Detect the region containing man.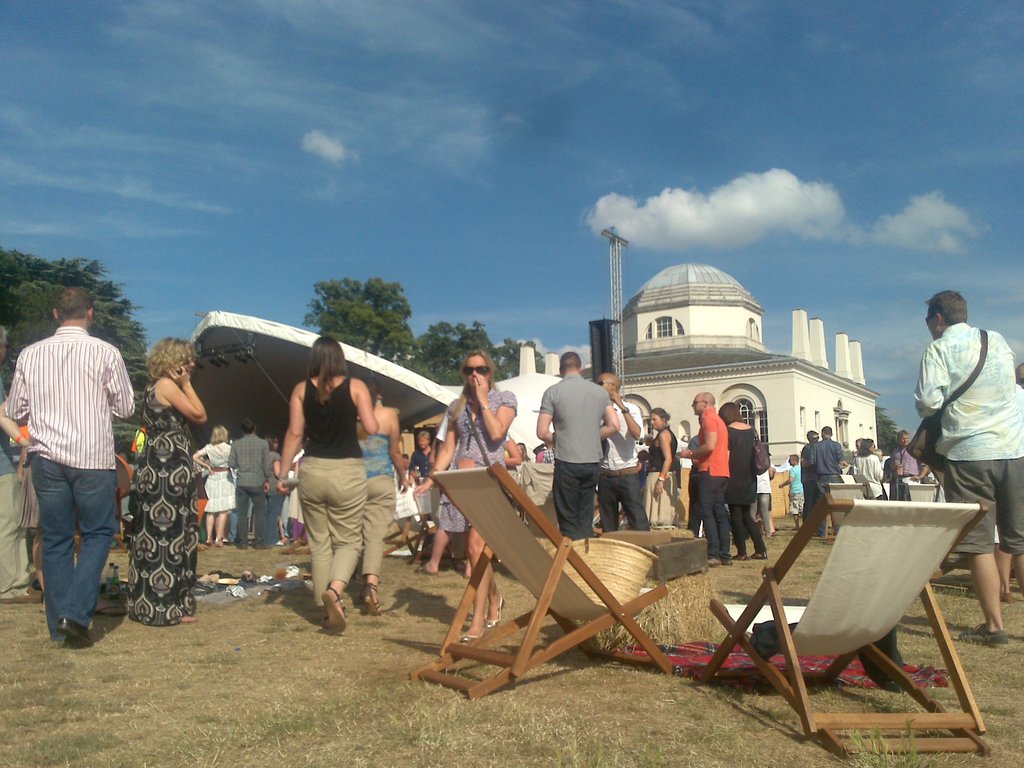
pyautogui.locateOnScreen(790, 426, 813, 536).
